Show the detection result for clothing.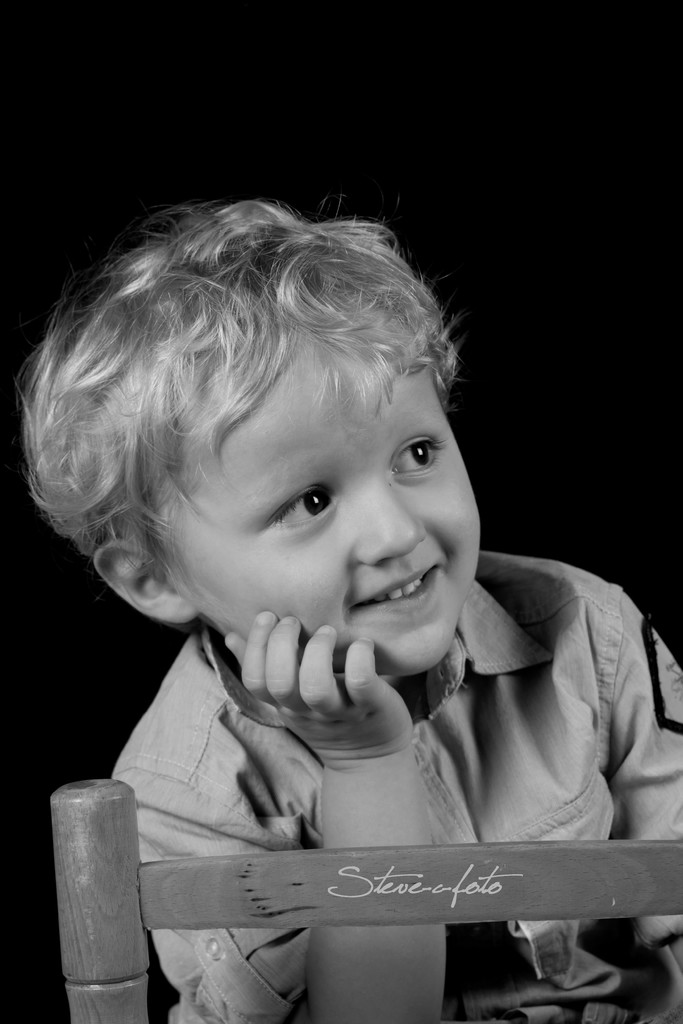
96 624 682 1018.
